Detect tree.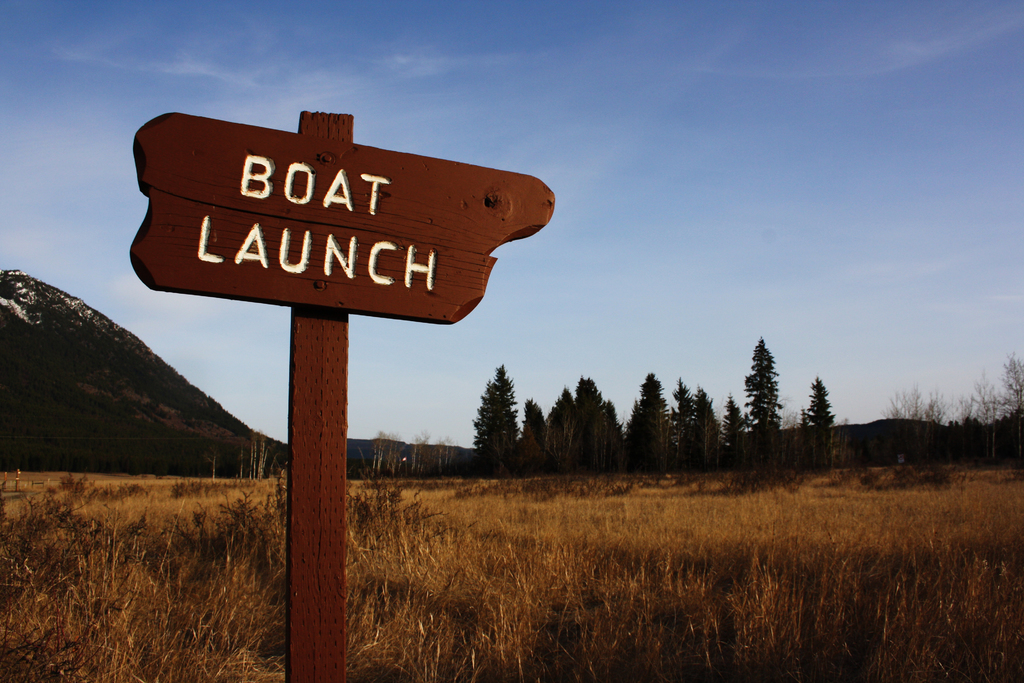
Detected at box=[880, 378, 960, 458].
